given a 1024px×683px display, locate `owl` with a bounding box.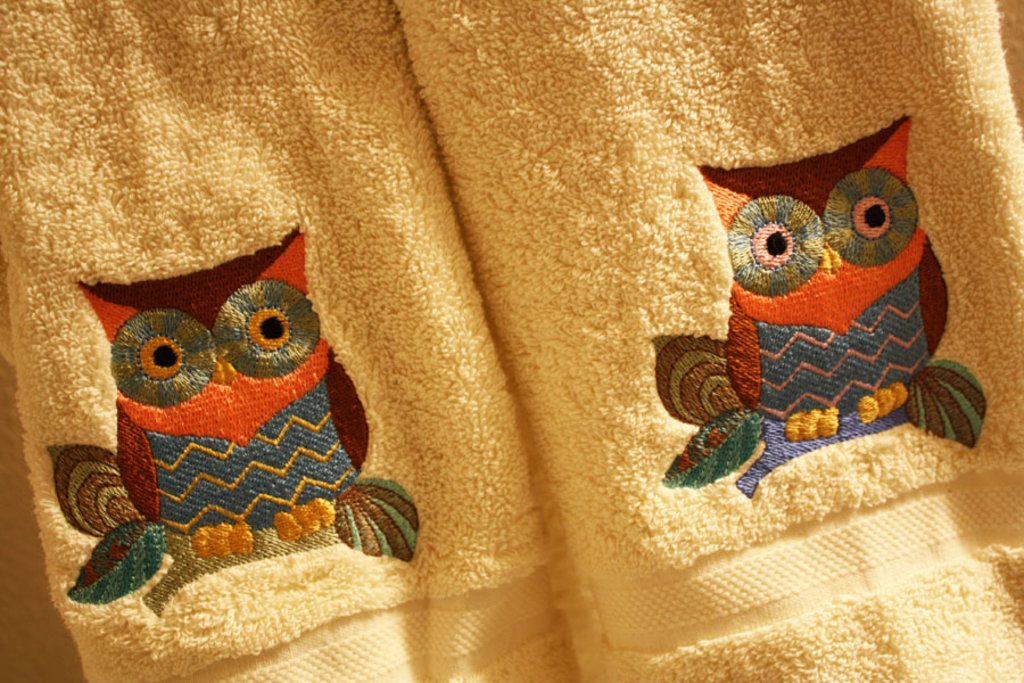
Located: [630,88,1007,517].
